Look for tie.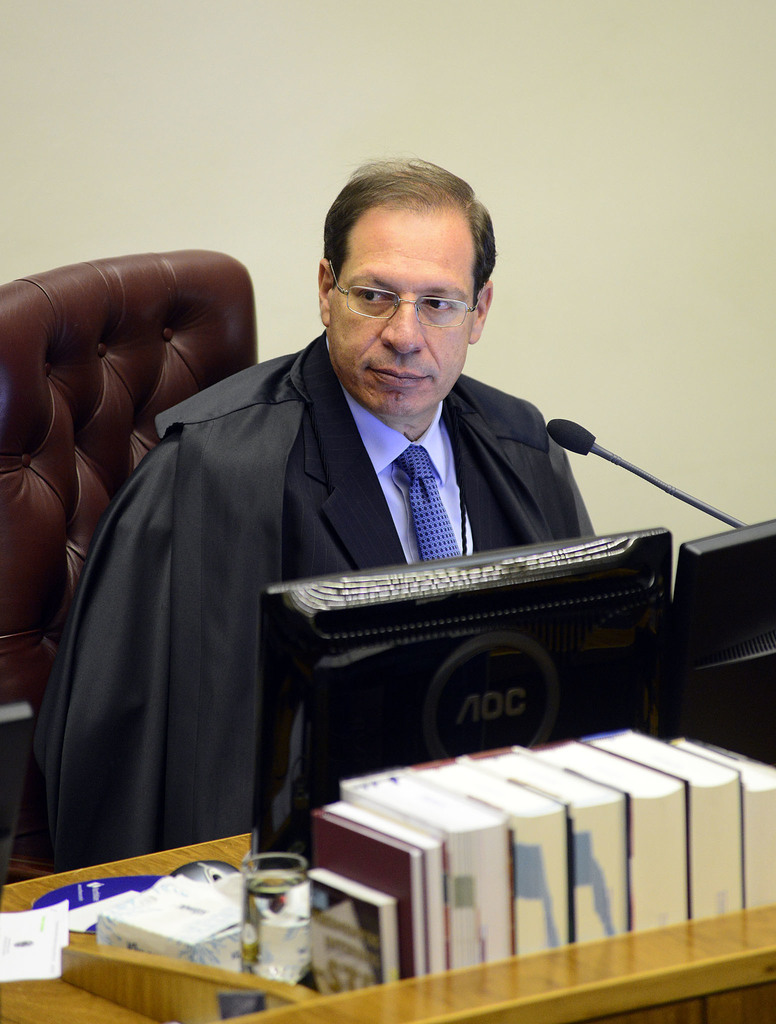
Found: (395,445,462,566).
